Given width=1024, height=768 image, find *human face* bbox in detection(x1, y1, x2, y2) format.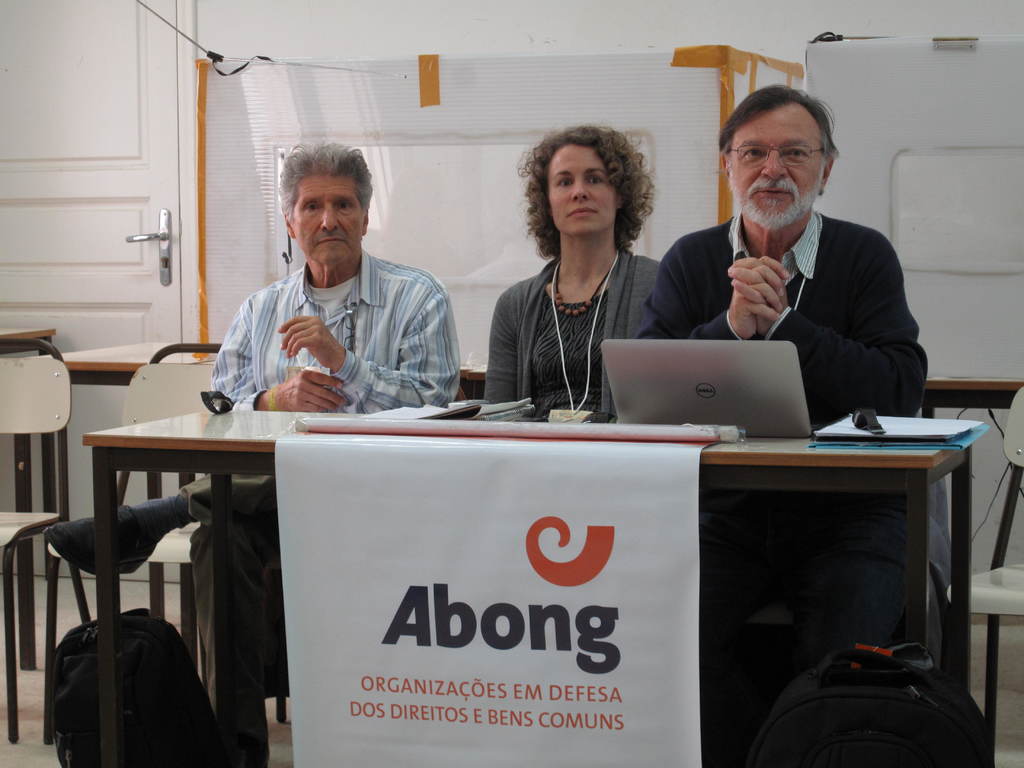
detection(547, 141, 614, 232).
